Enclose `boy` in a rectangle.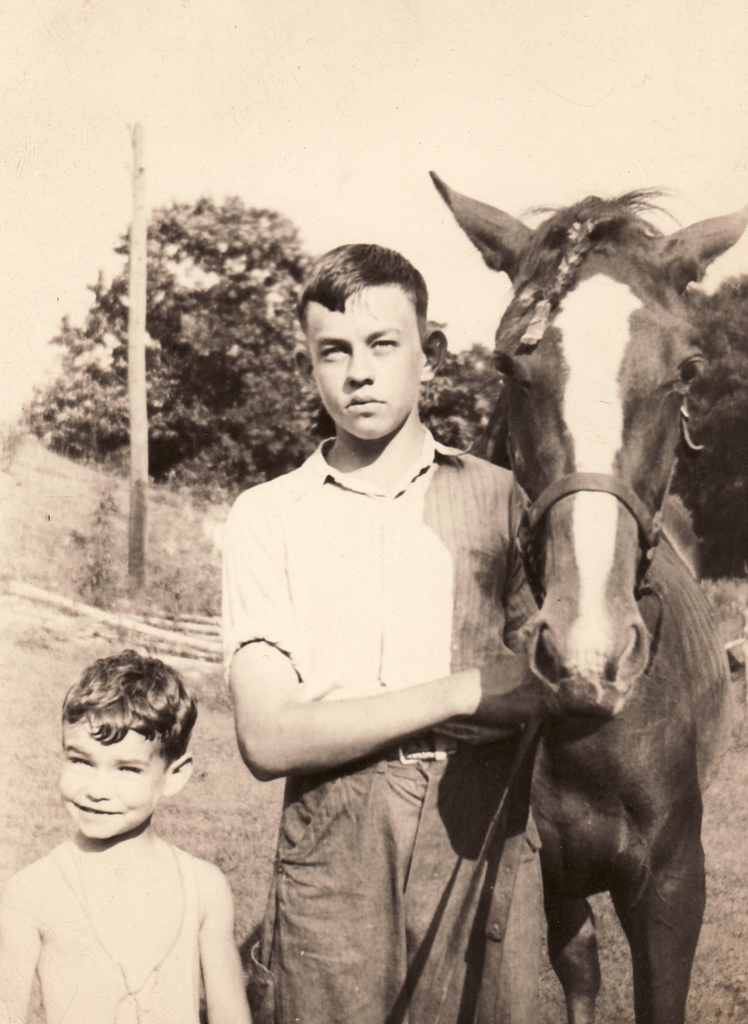
[x1=6, y1=643, x2=256, y2=1016].
